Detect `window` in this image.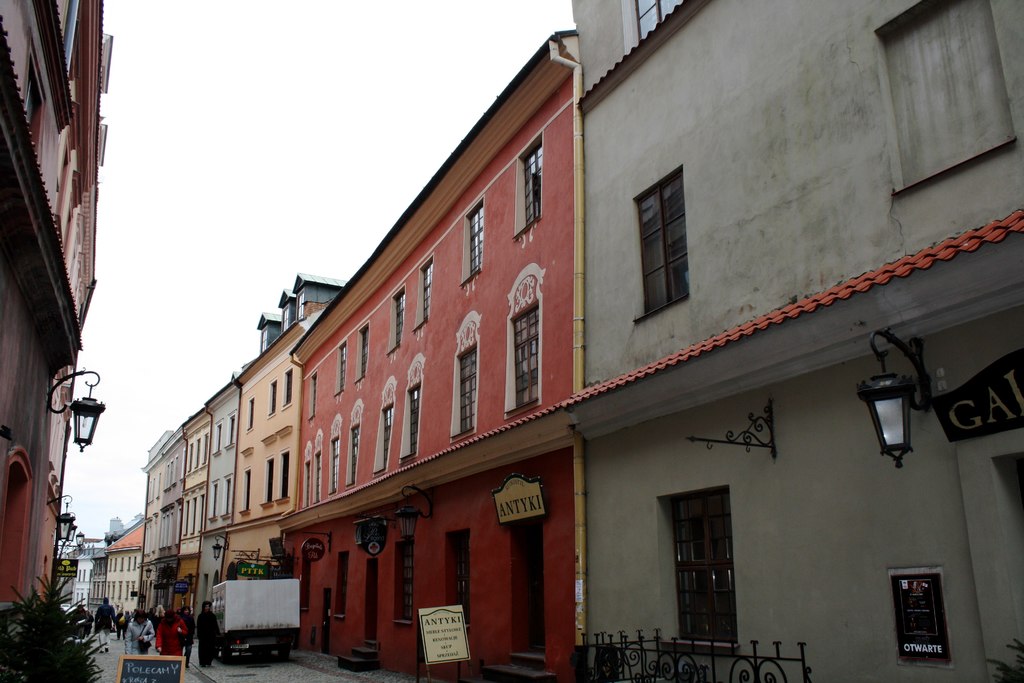
Detection: <region>443, 531, 470, 619</region>.
